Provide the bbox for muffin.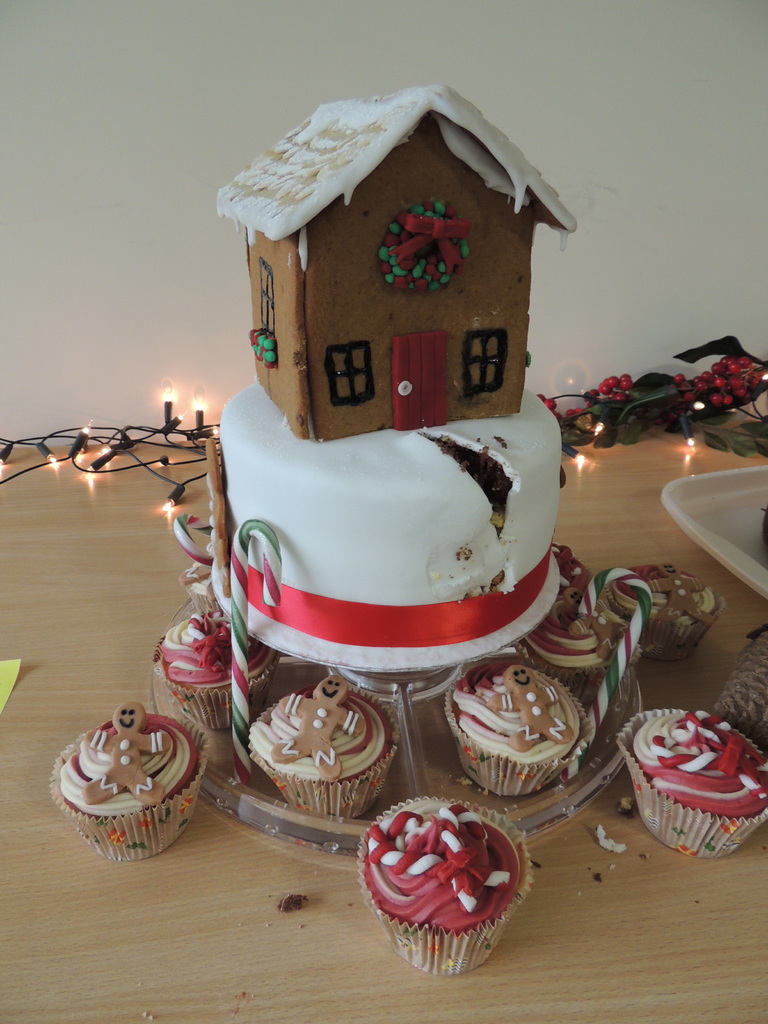
box(45, 700, 212, 861).
